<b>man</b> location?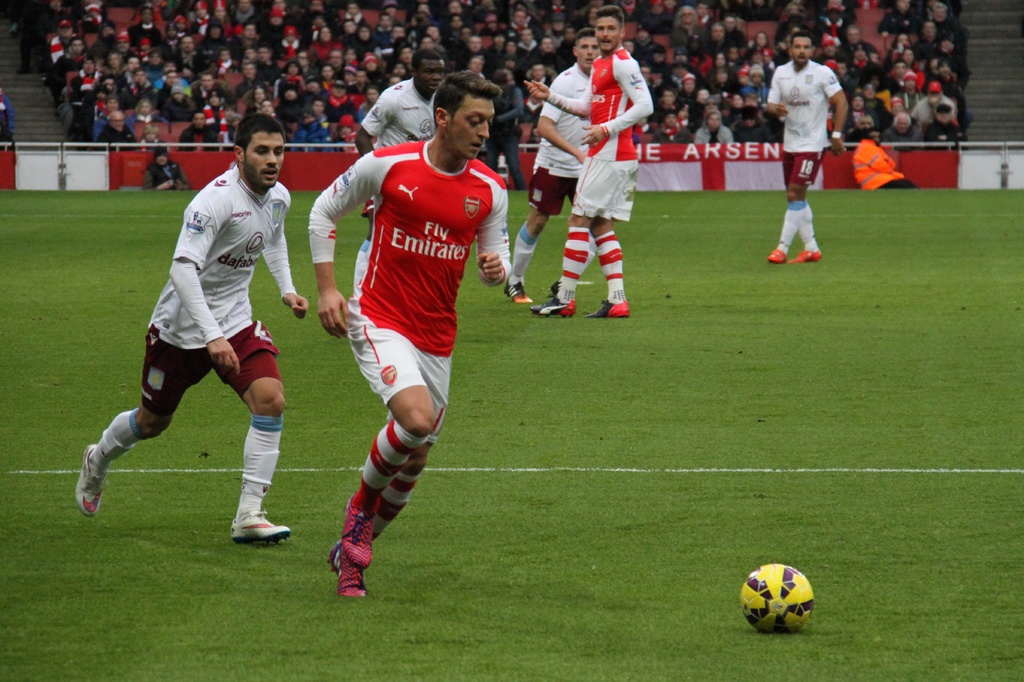
(x1=853, y1=118, x2=917, y2=189)
